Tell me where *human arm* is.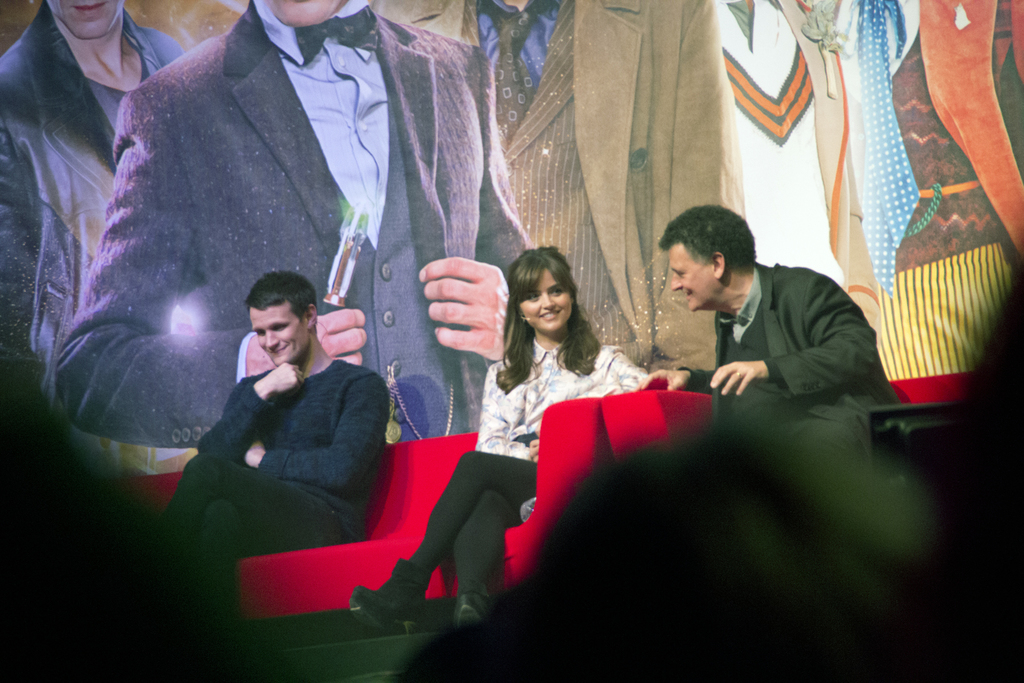
*human arm* is at (x1=477, y1=367, x2=538, y2=461).
